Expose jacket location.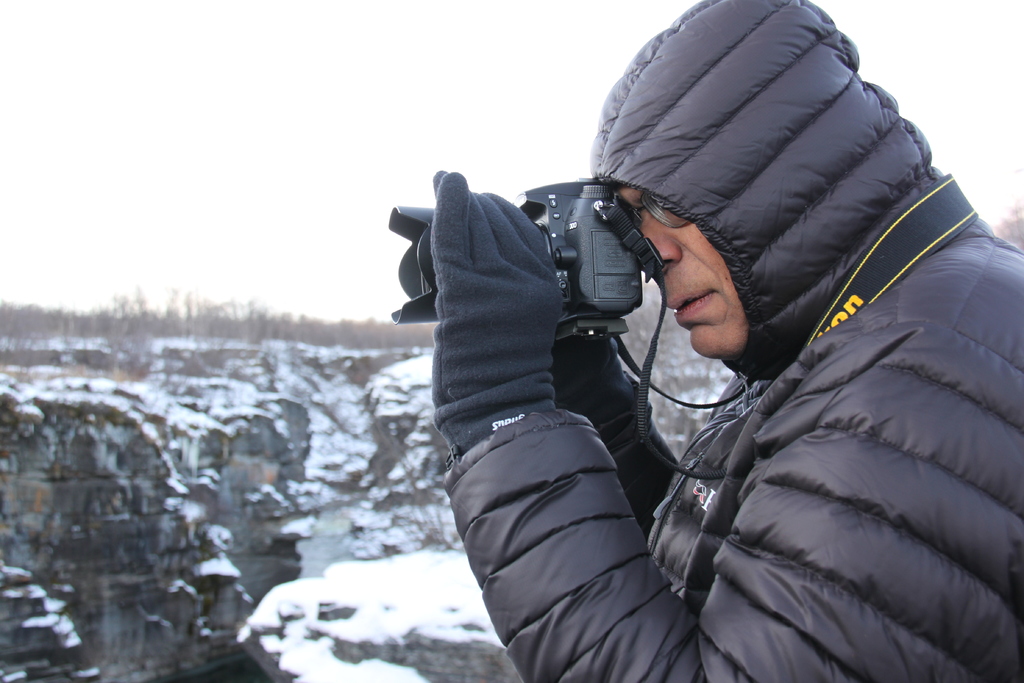
Exposed at [left=422, top=0, right=1020, bottom=616].
